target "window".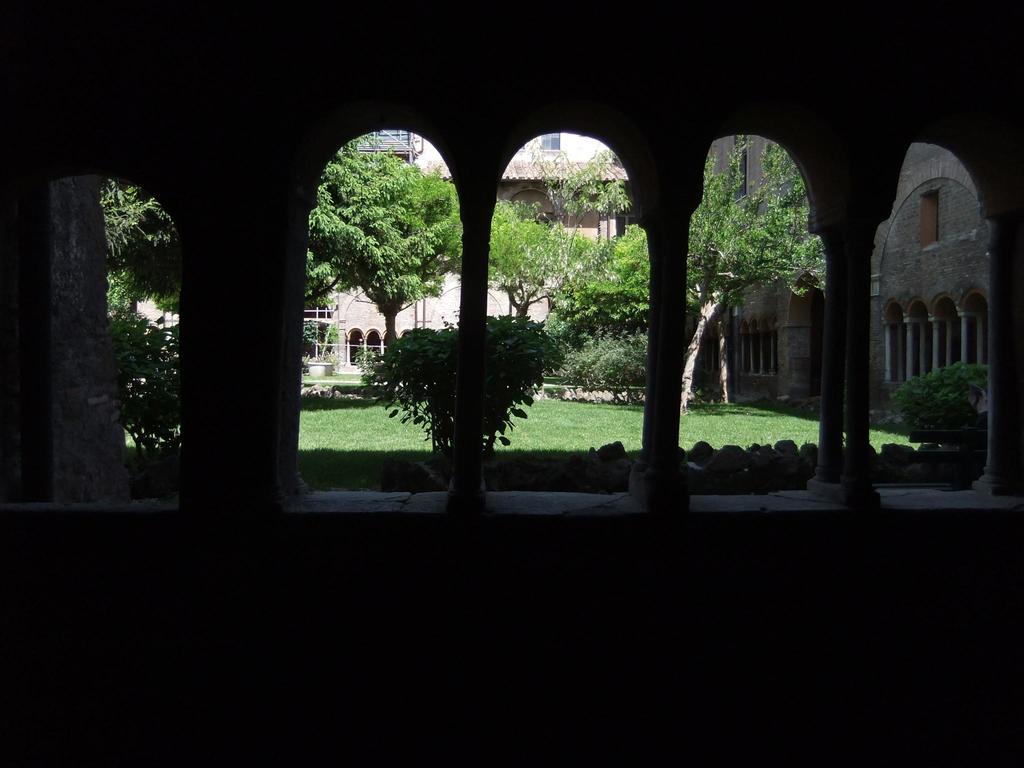
Target region: {"left": 540, "top": 126, "right": 563, "bottom": 153}.
